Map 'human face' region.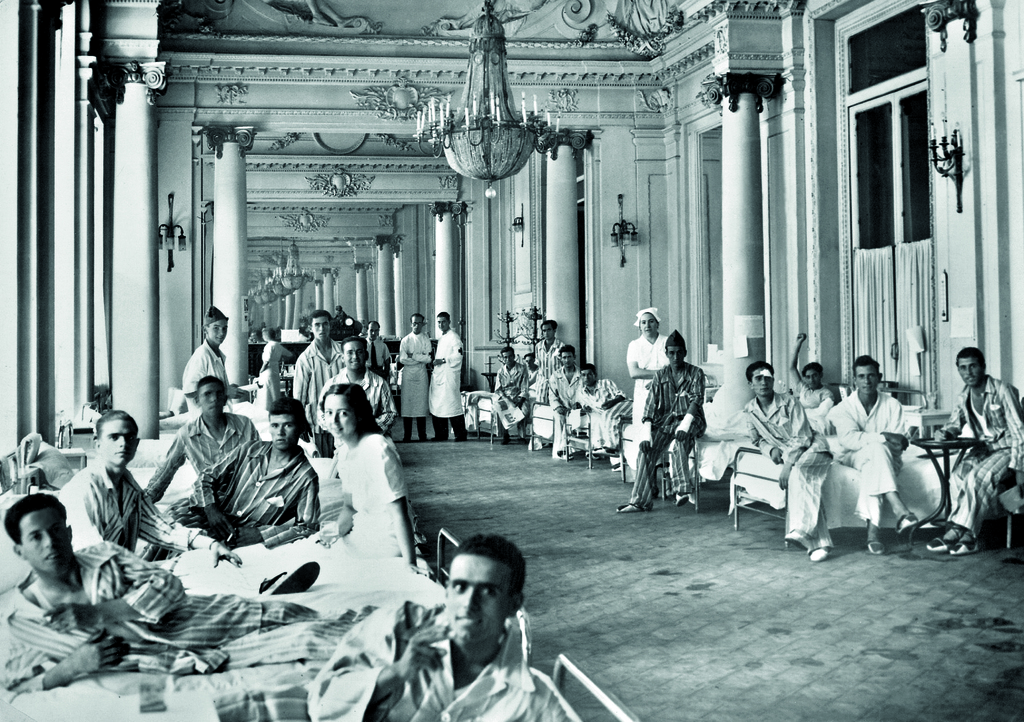
Mapped to {"x1": 436, "y1": 314, "x2": 448, "y2": 331}.
